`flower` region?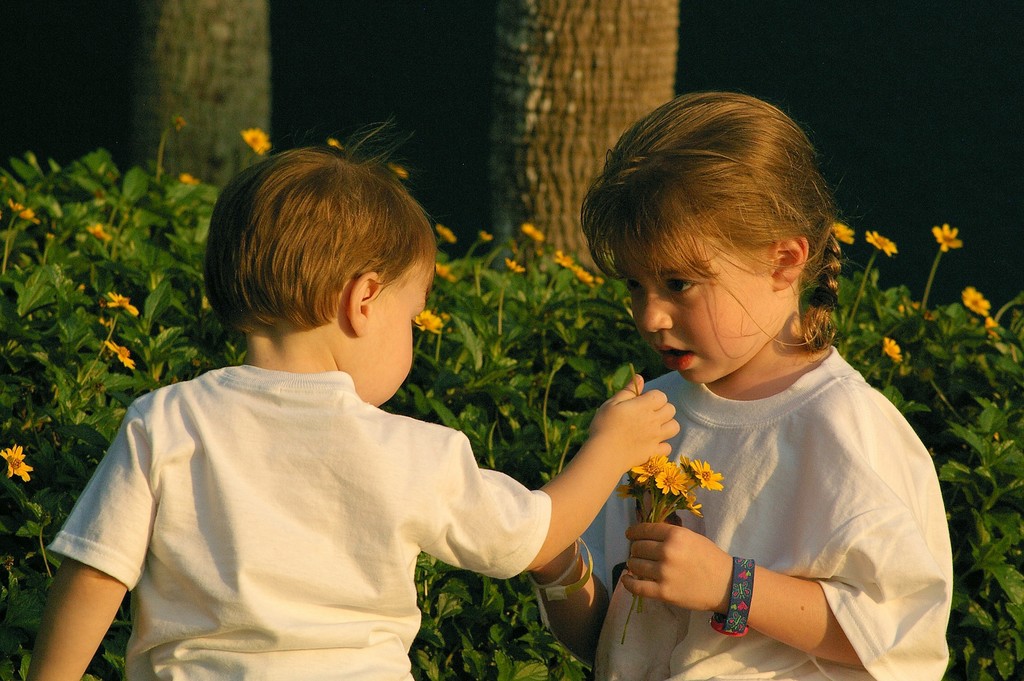
l=929, t=223, r=959, b=250
